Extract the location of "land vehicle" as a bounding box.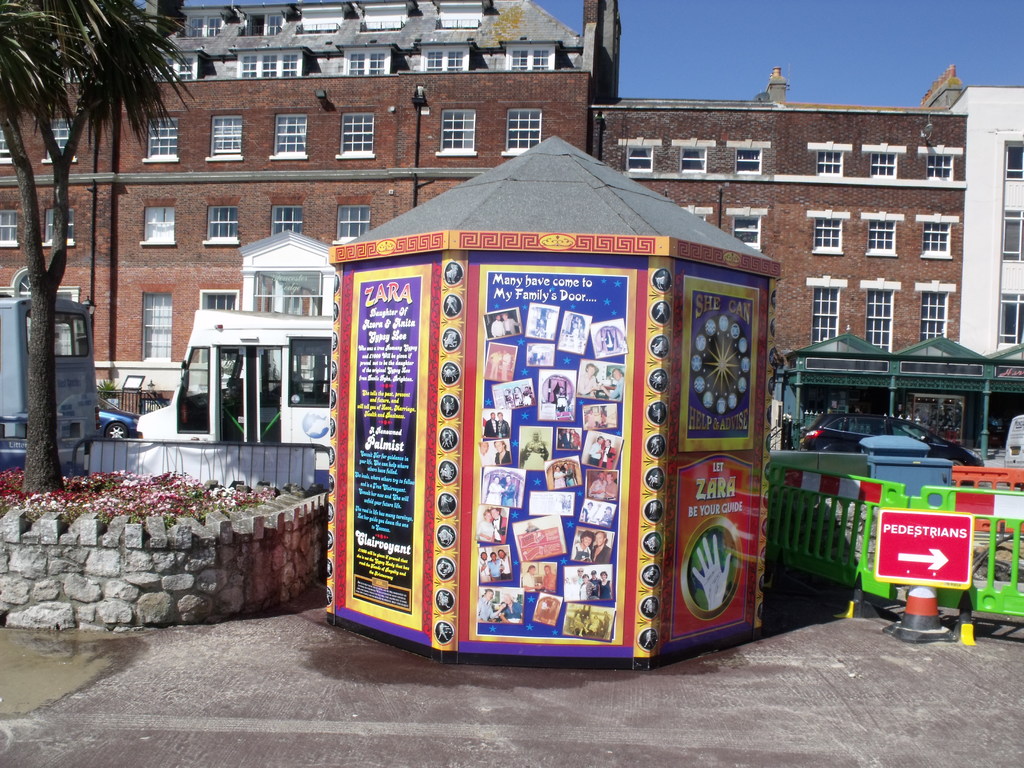
<bbox>0, 294, 99, 474</bbox>.
